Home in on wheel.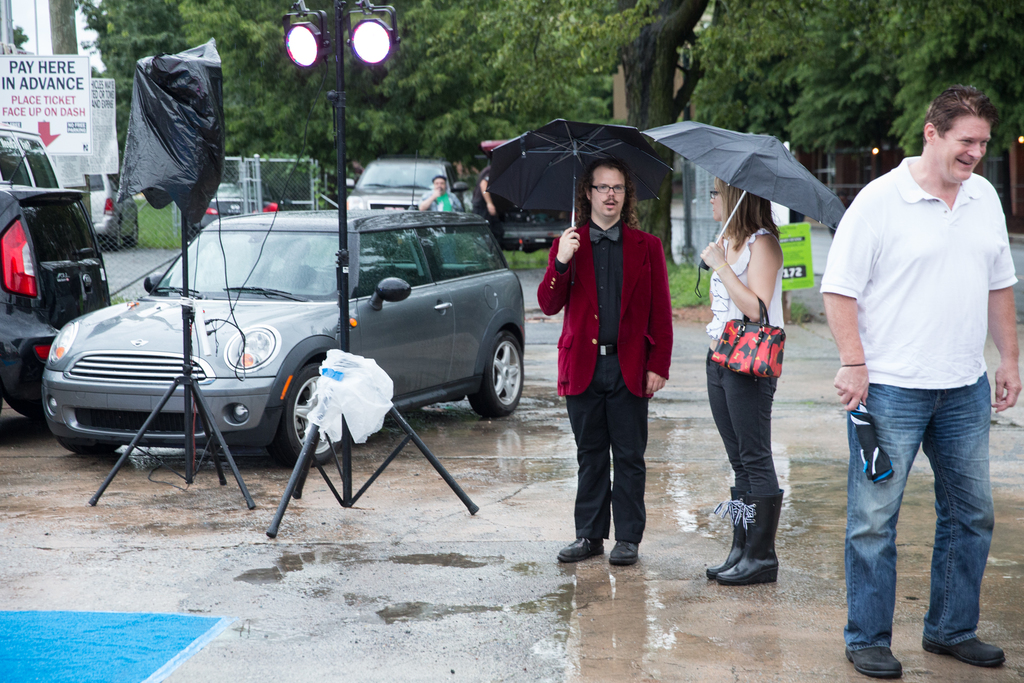
Homed in at select_region(68, 442, 113, 459).
